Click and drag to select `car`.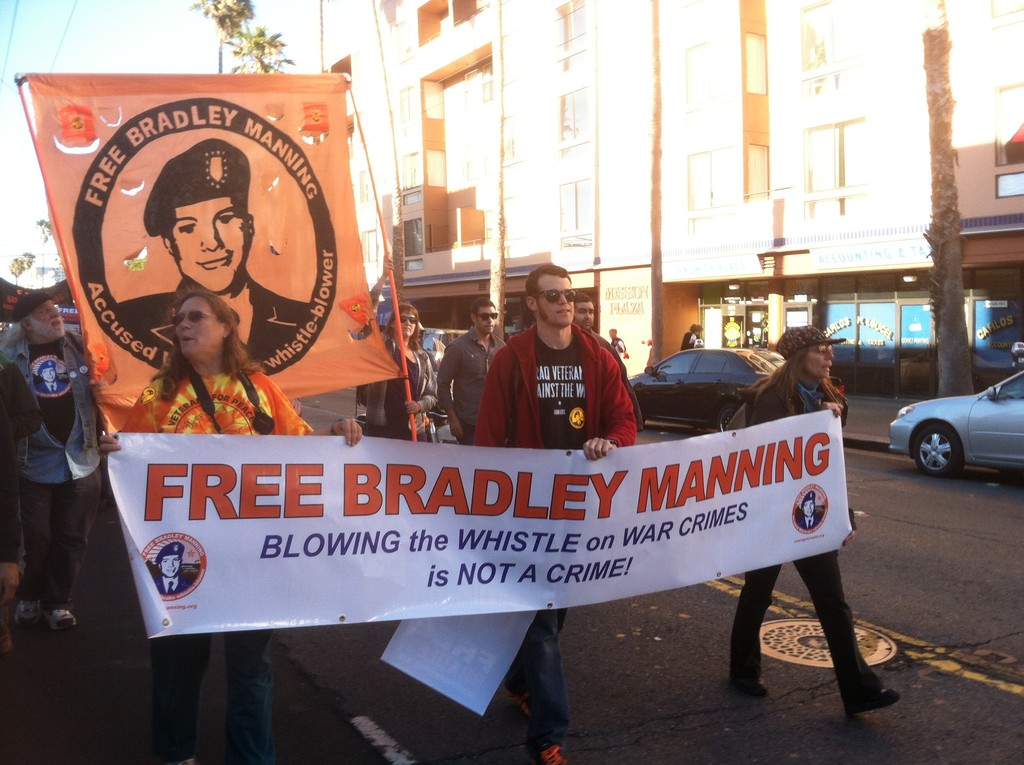
Selection: <box>420,321,470,367</box>.
